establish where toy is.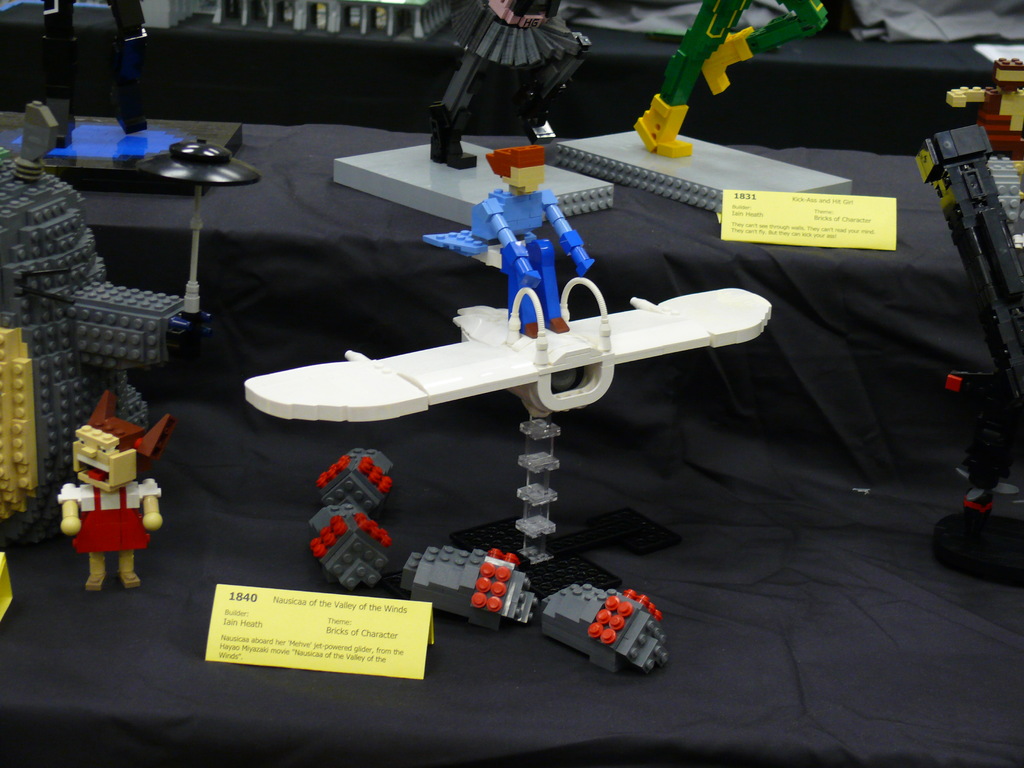
Established at left=308, top=508, right=399, bottom=585.
